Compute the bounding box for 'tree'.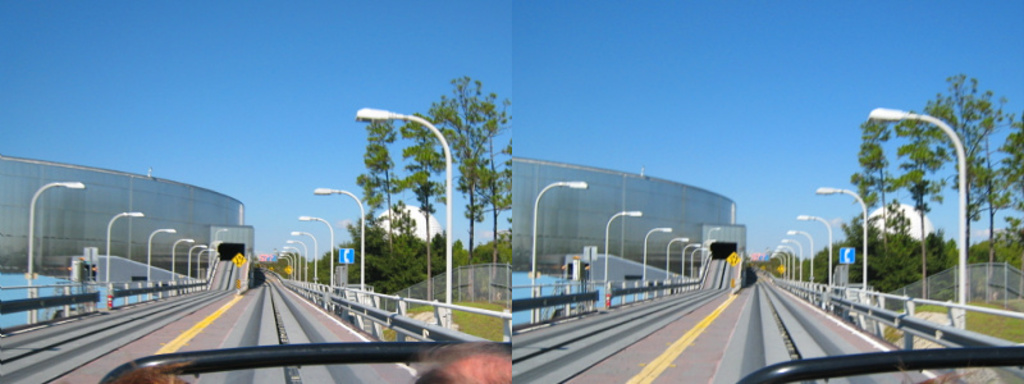
<box>356,113,404,288</box>.
